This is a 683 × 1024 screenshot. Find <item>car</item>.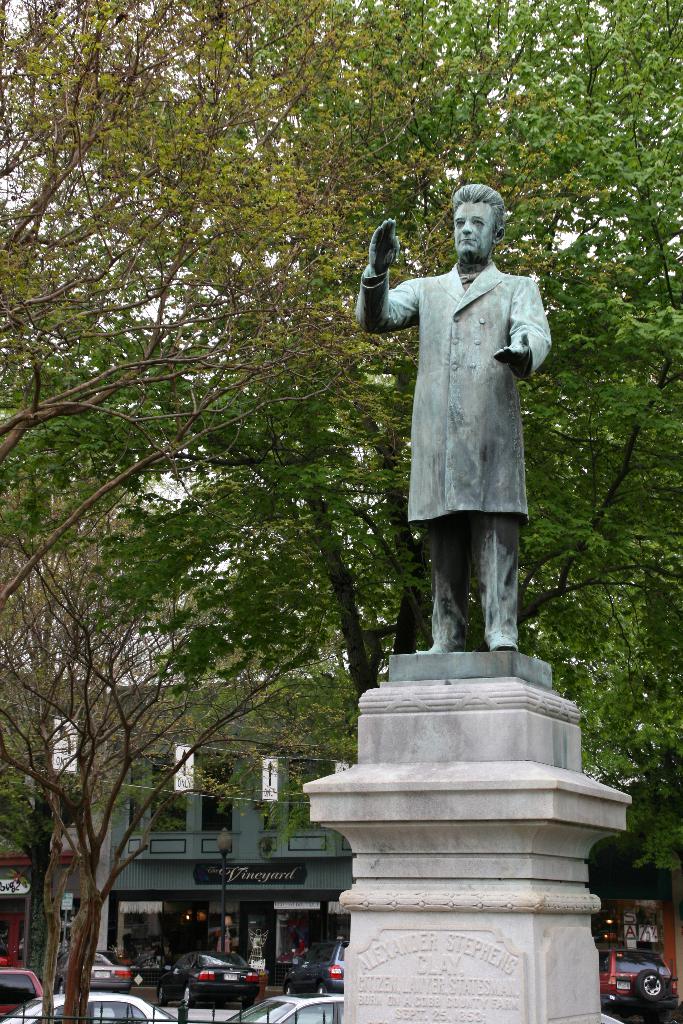
Bounding box: 218, 994, 344, 1023.
